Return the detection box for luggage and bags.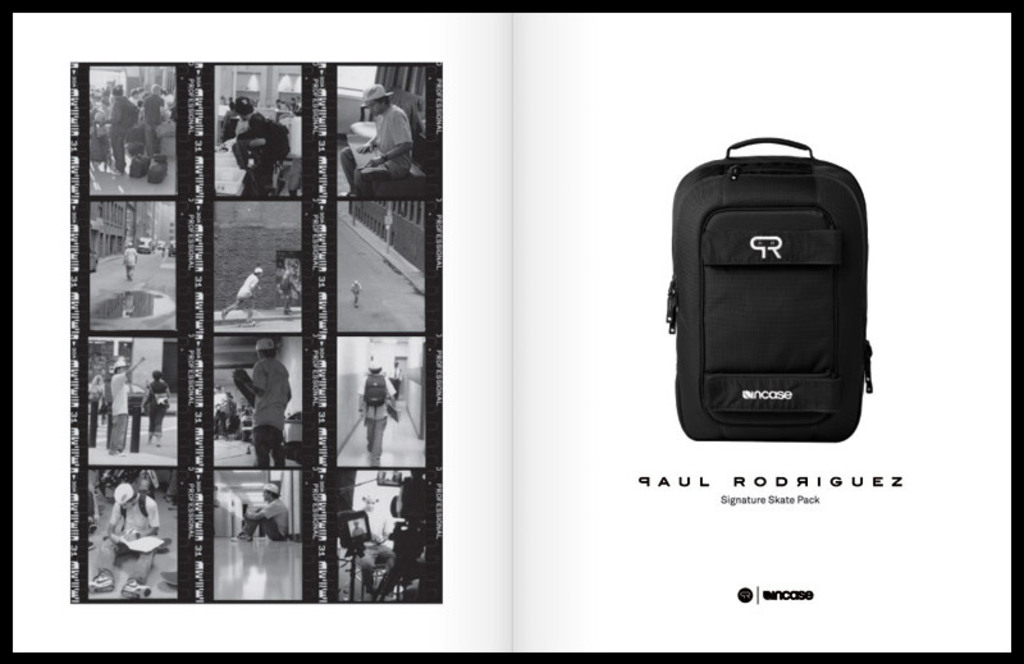
detection(155, 120, 178, 159).
